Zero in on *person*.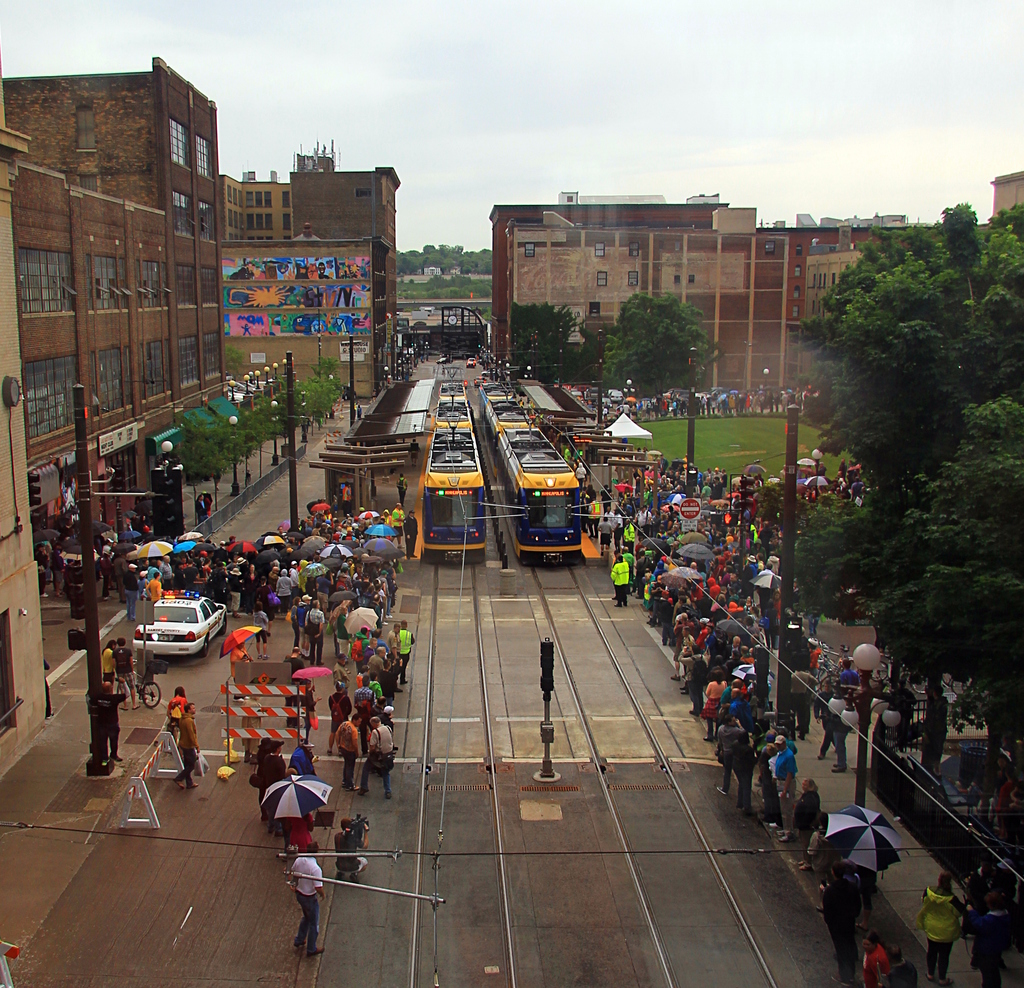
Zeroed in: <region>147, 571, 163, 598</region>.
